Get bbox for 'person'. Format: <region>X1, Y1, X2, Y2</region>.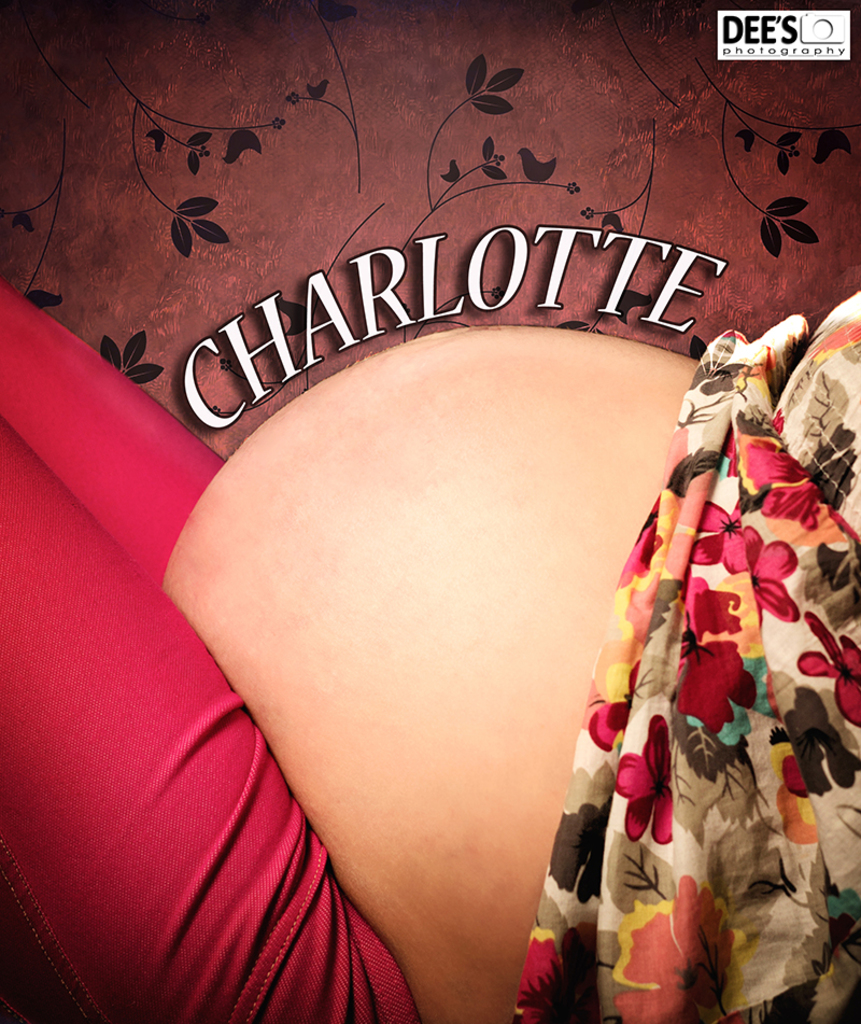
<region>0, 278, 860, 1023</region>.
